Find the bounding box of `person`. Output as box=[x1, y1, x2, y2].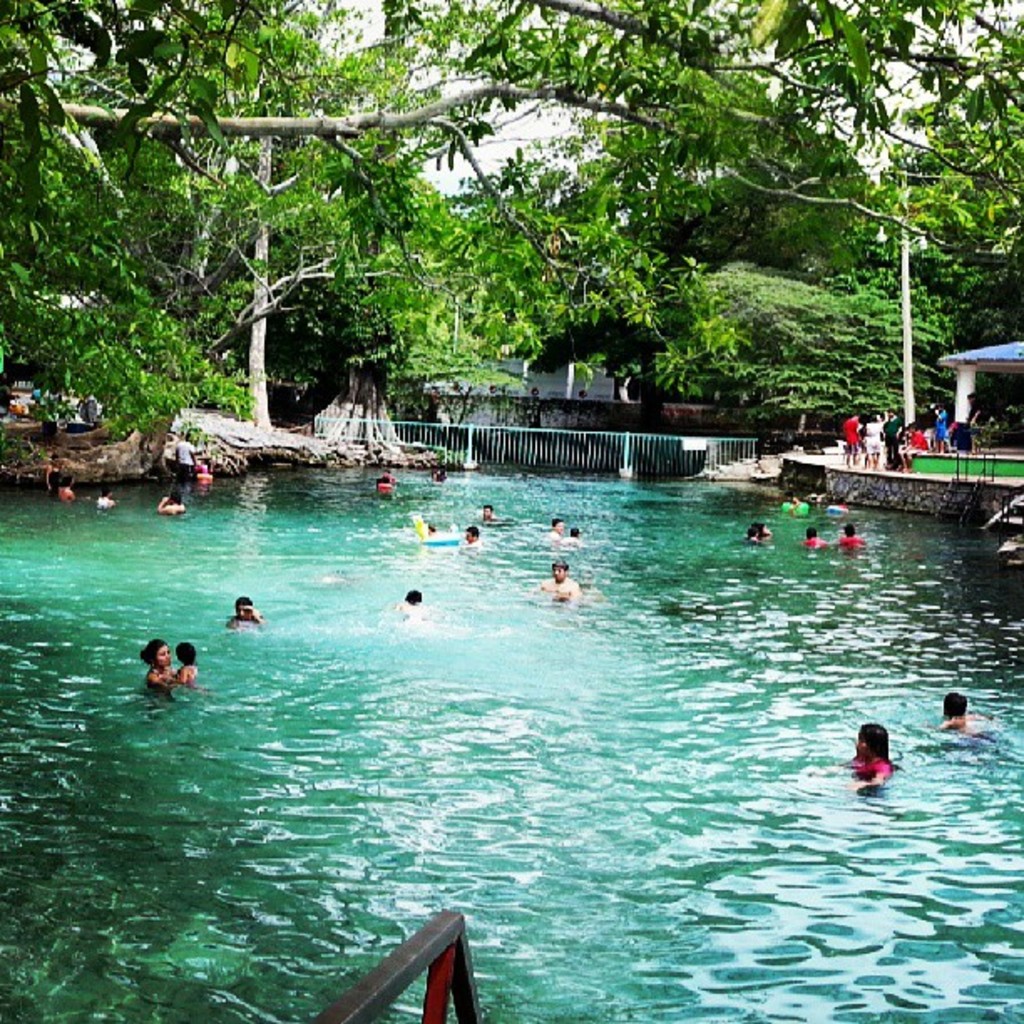
box=[843, 412, 862, 477].
